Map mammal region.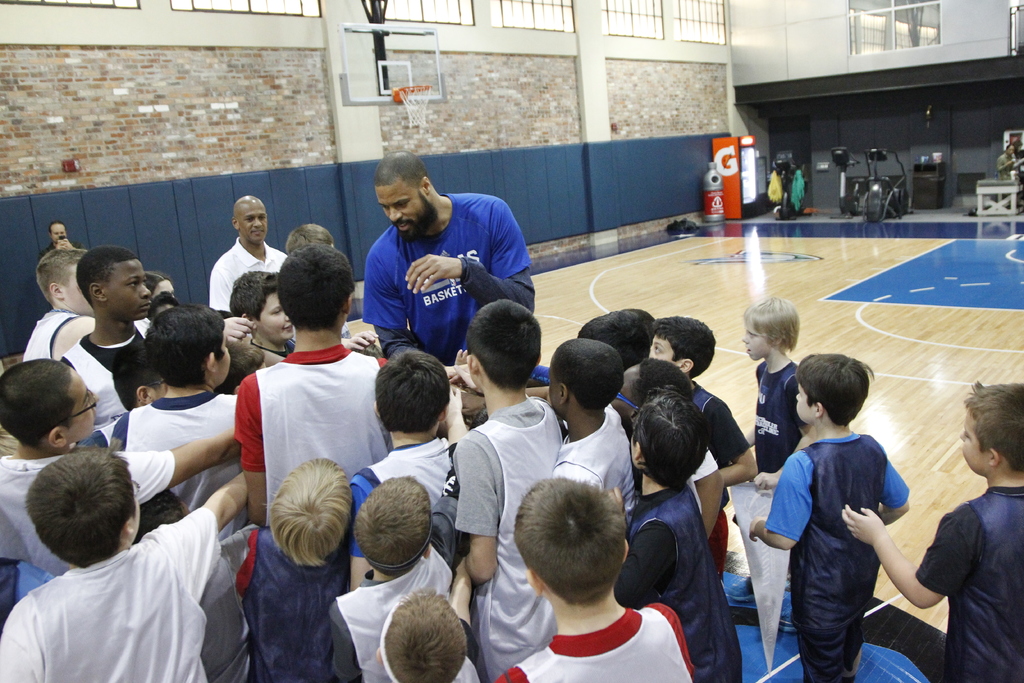
Mapped to 226, 267, 297, 366.
